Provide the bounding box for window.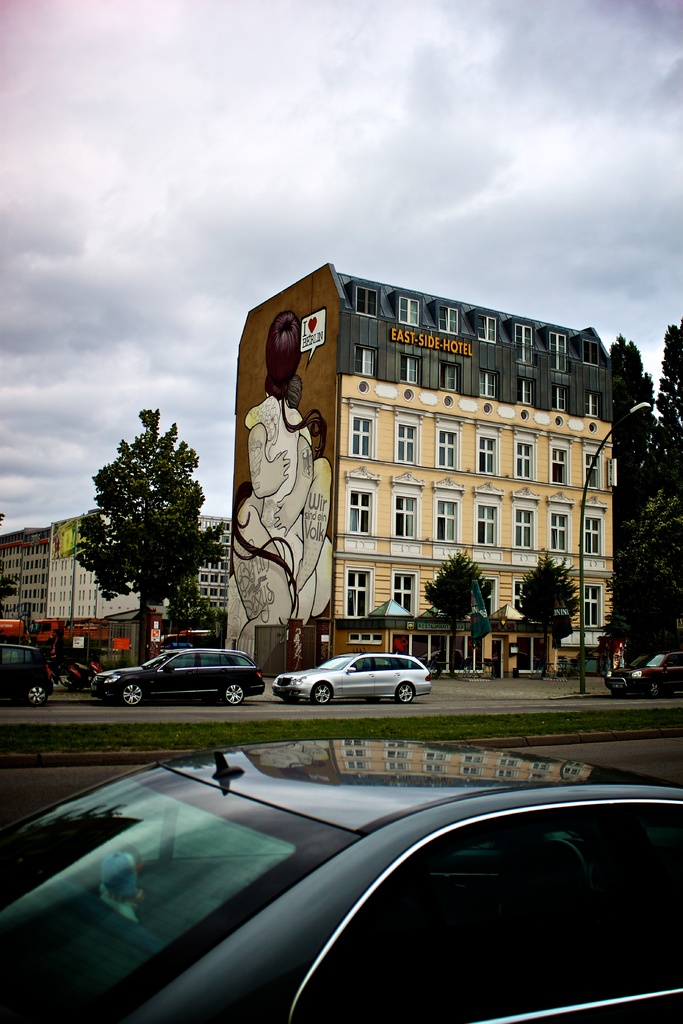
pyautogui.locateOnScreen(547, 502, 570, 552).
